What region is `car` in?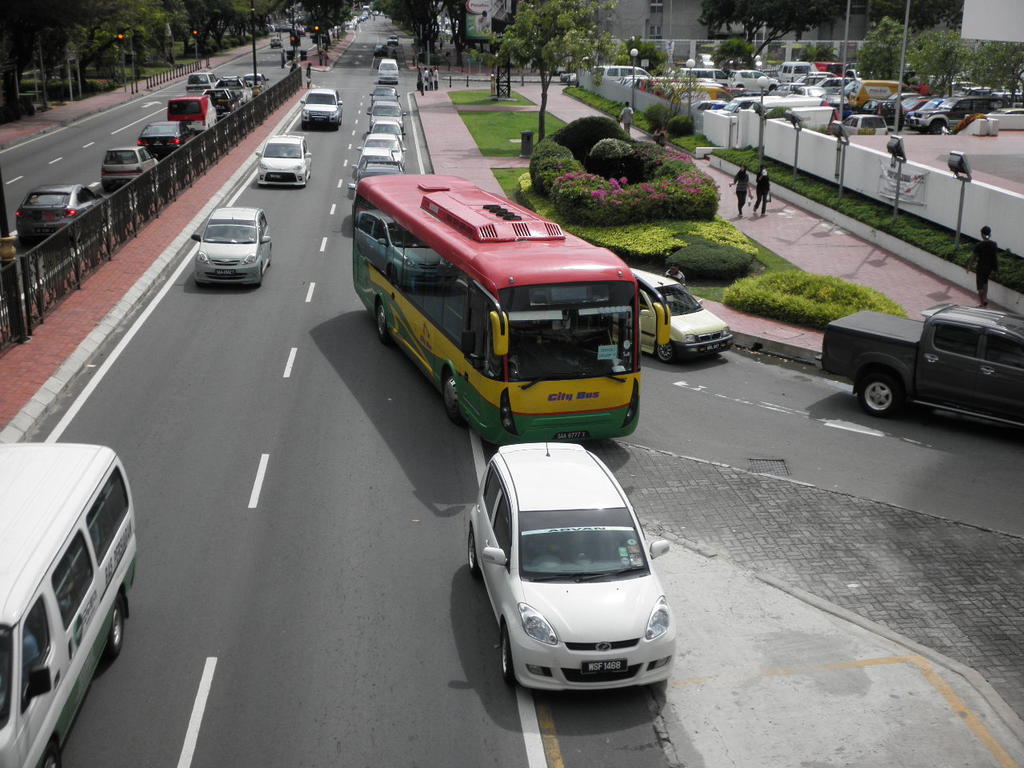
{"left": 814, "top": 294, "right": 1023, "bottom": 438}.
